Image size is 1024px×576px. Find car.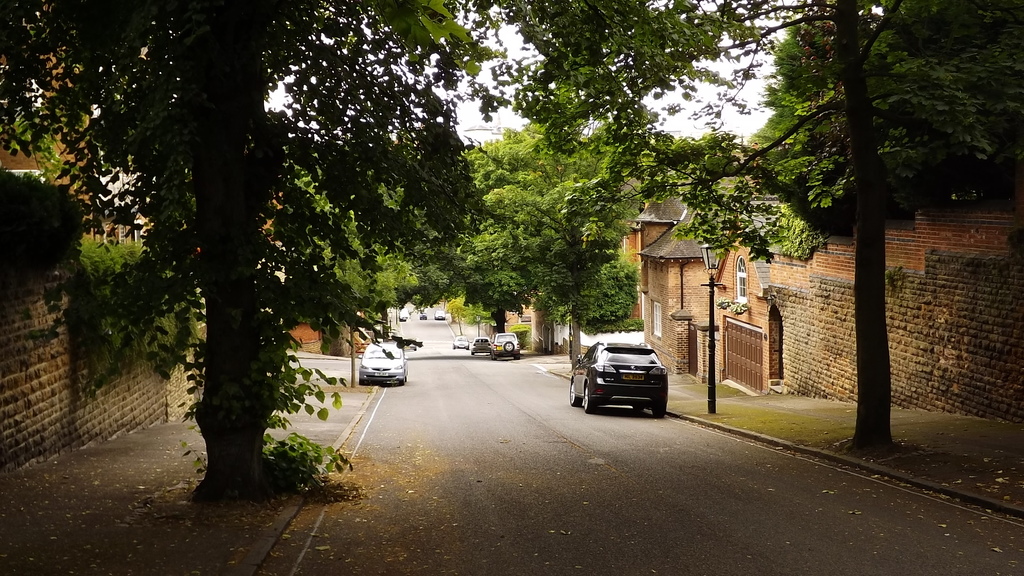
detection(452, 337, 470, 349).
